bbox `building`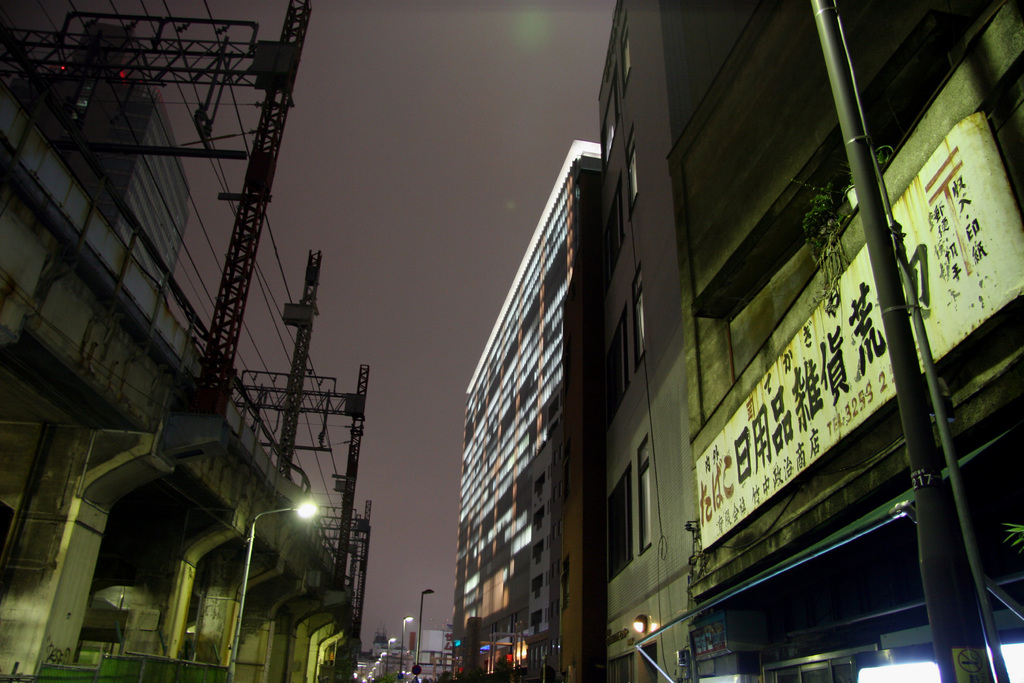
x1=44, y1=25, x2=191, y2=292
